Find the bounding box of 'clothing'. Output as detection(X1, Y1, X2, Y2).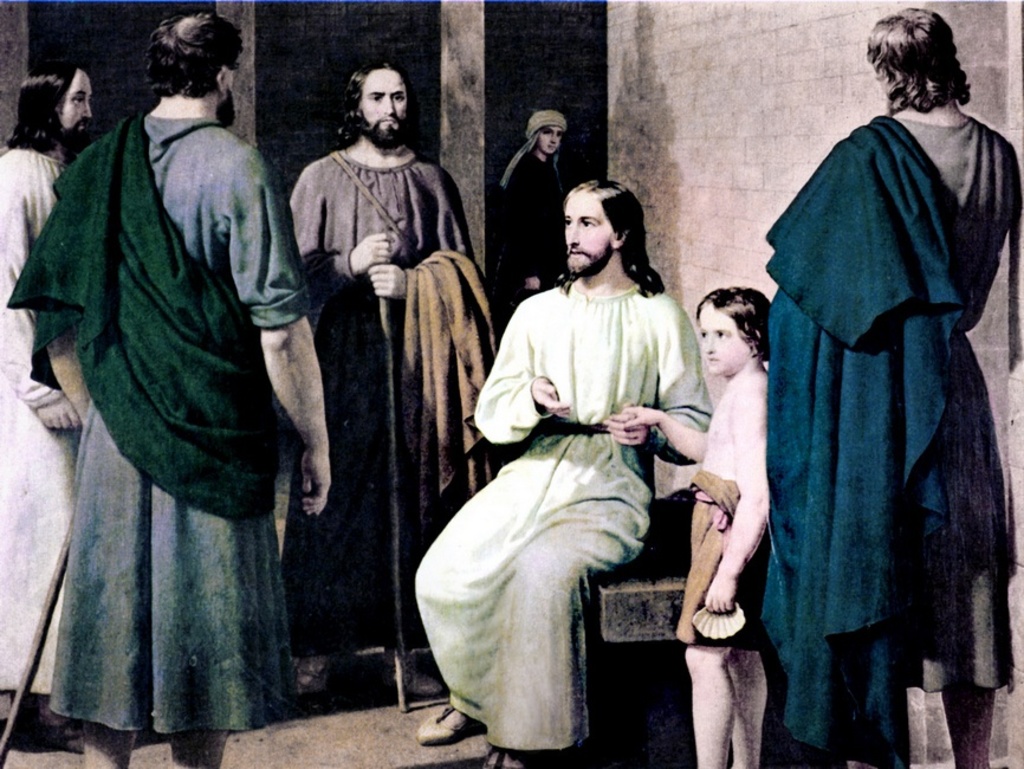
detection(501, 149, 569, 296).
